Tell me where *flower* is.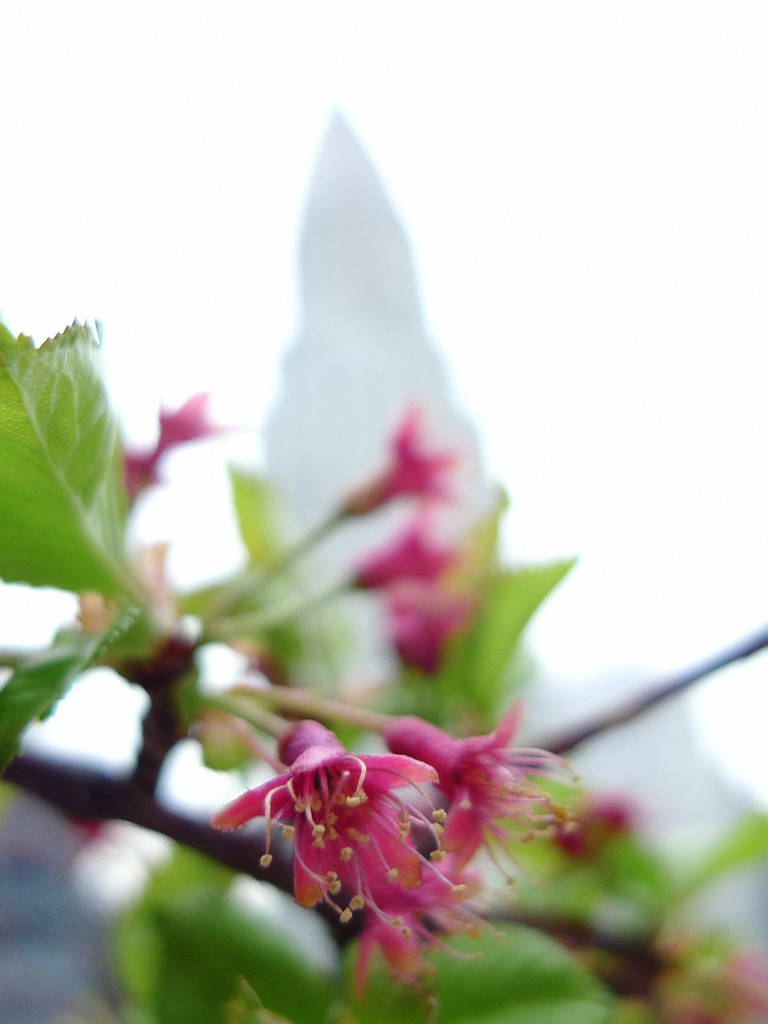
*flower* is at [left=345, top=396, right=476, bottom=513].
